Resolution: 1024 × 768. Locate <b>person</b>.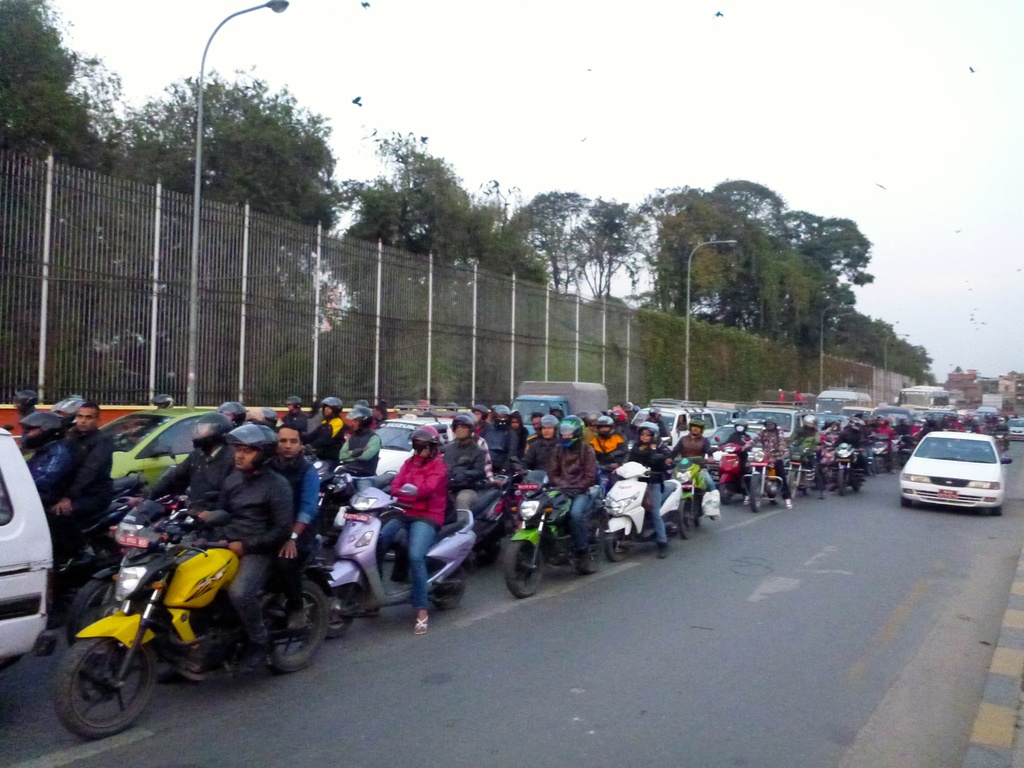
Rect(590, 415, 628, 496).
